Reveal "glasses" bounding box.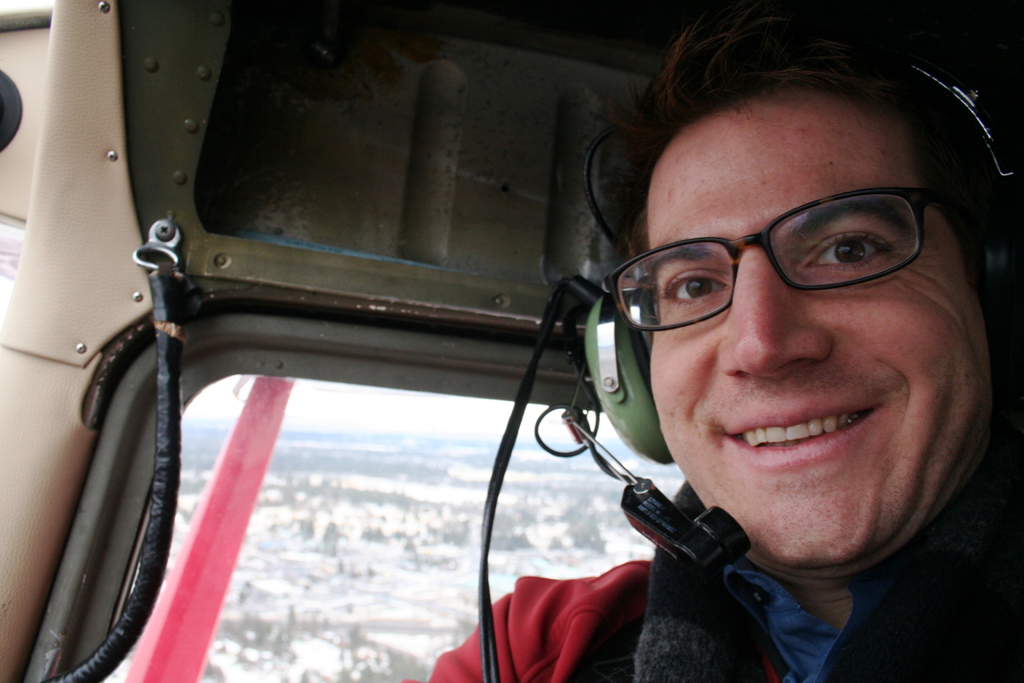
Revealed: [left=614, top=189, right=971, bottom=351].
